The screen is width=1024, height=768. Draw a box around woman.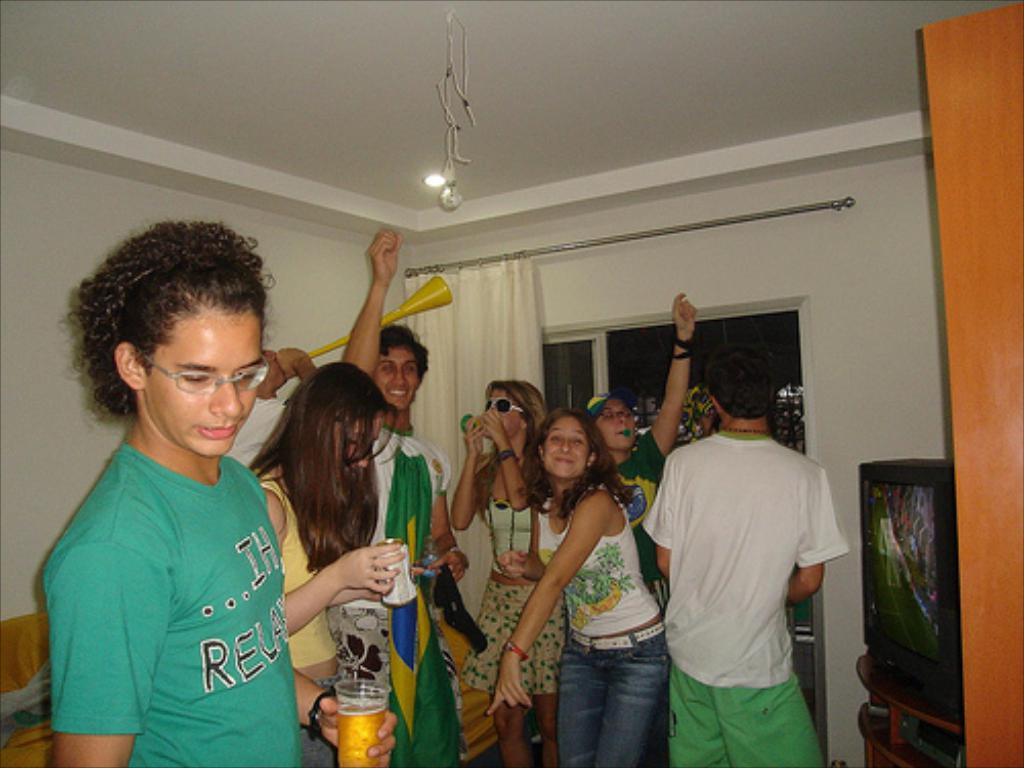
bbox=[453, 379, 569, 766].
